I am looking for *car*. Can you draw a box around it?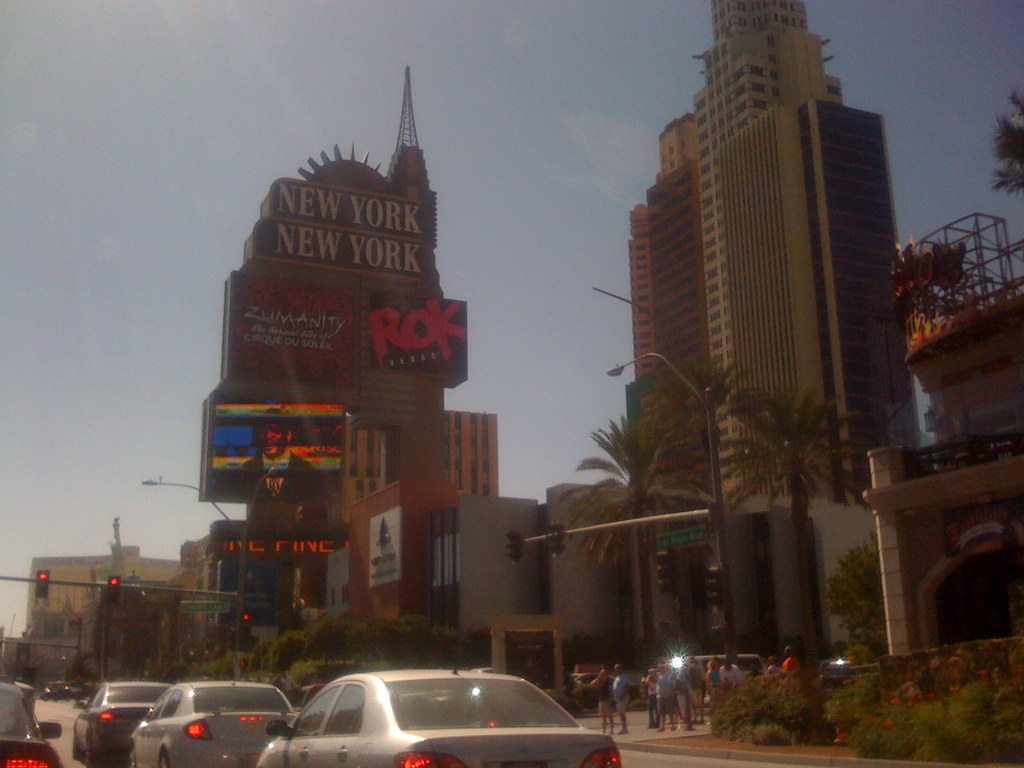
Sure, the bounding box is x1=257, y1=667, x2=626, y2=767.
